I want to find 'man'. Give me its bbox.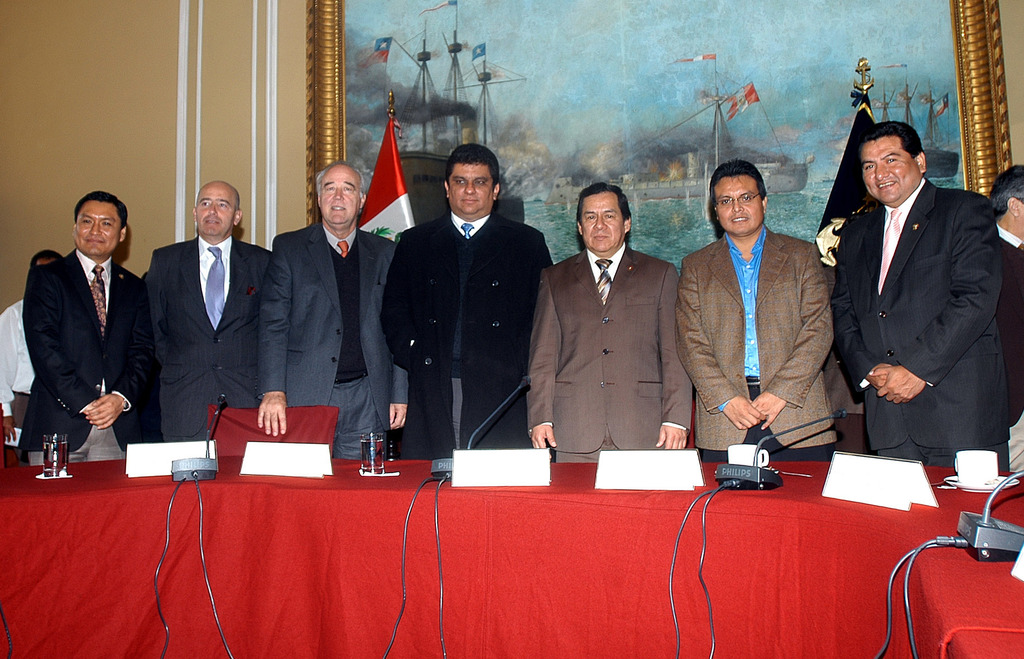
region(835, 120, 1009, 474).
